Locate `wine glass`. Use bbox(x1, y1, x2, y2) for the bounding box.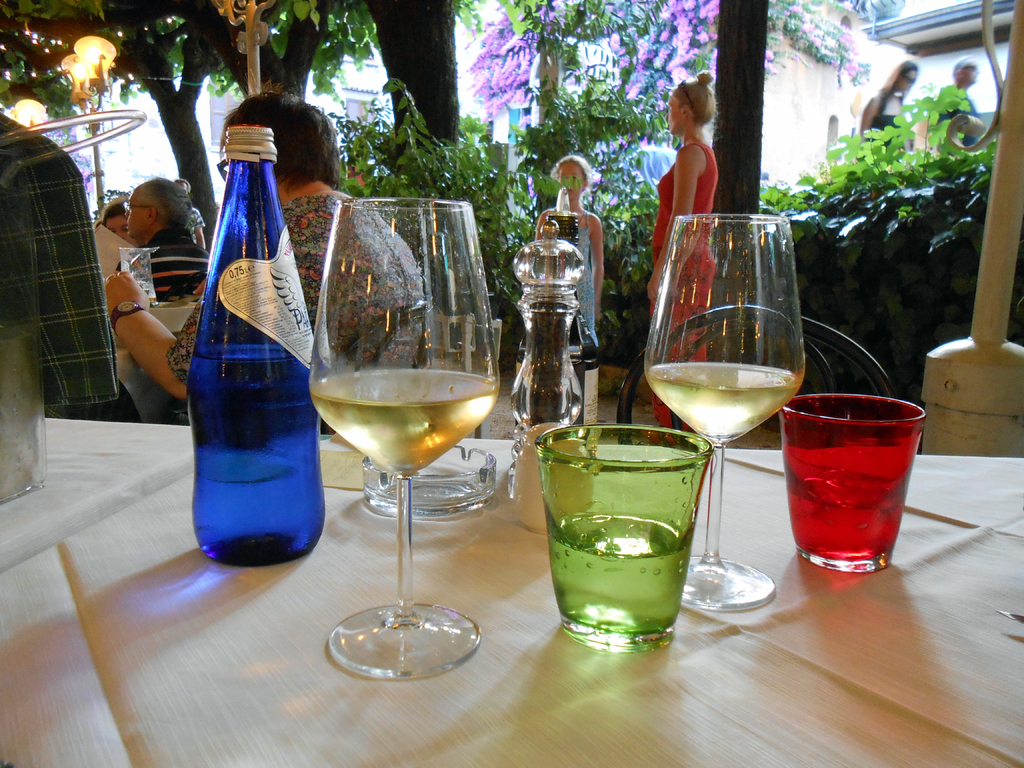
bbox(307, 197, 504, 678).
